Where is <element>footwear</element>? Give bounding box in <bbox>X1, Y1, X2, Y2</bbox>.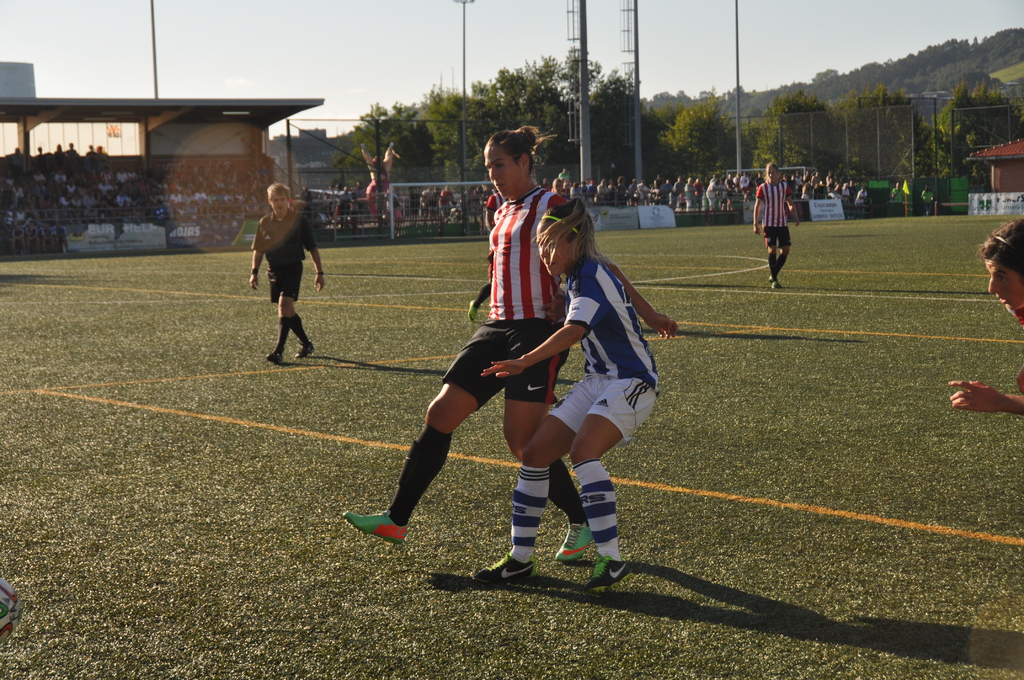
<bbox>548, 514, 600, 561</bbox>.
